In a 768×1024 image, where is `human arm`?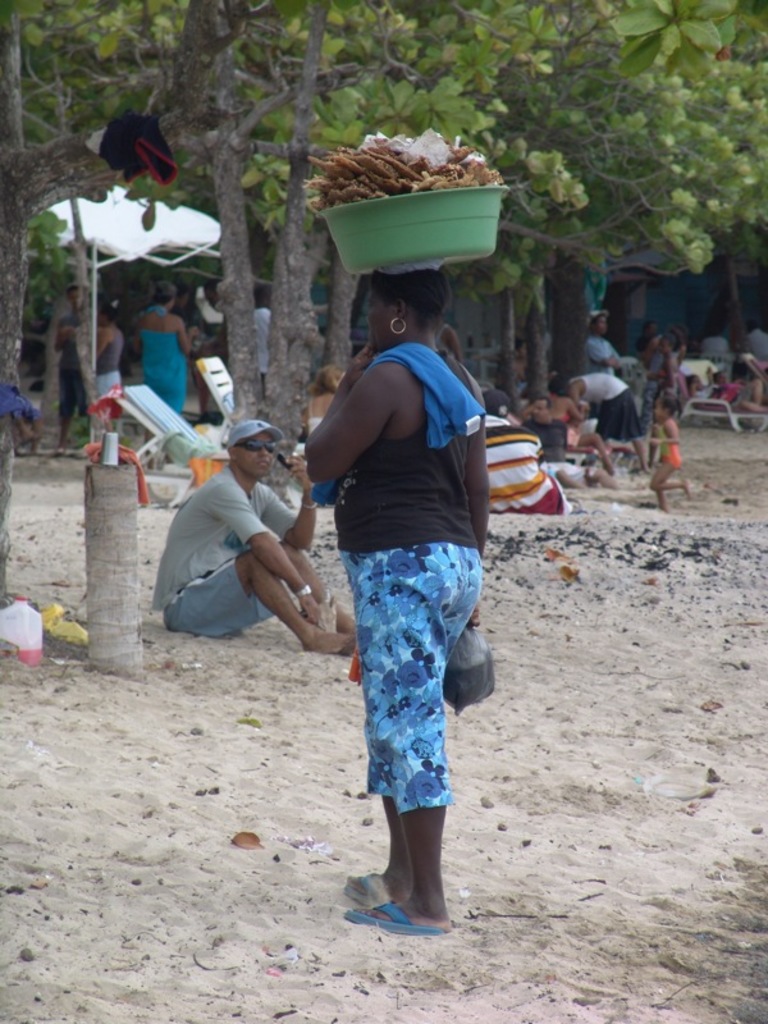
[307,332,398,493].
